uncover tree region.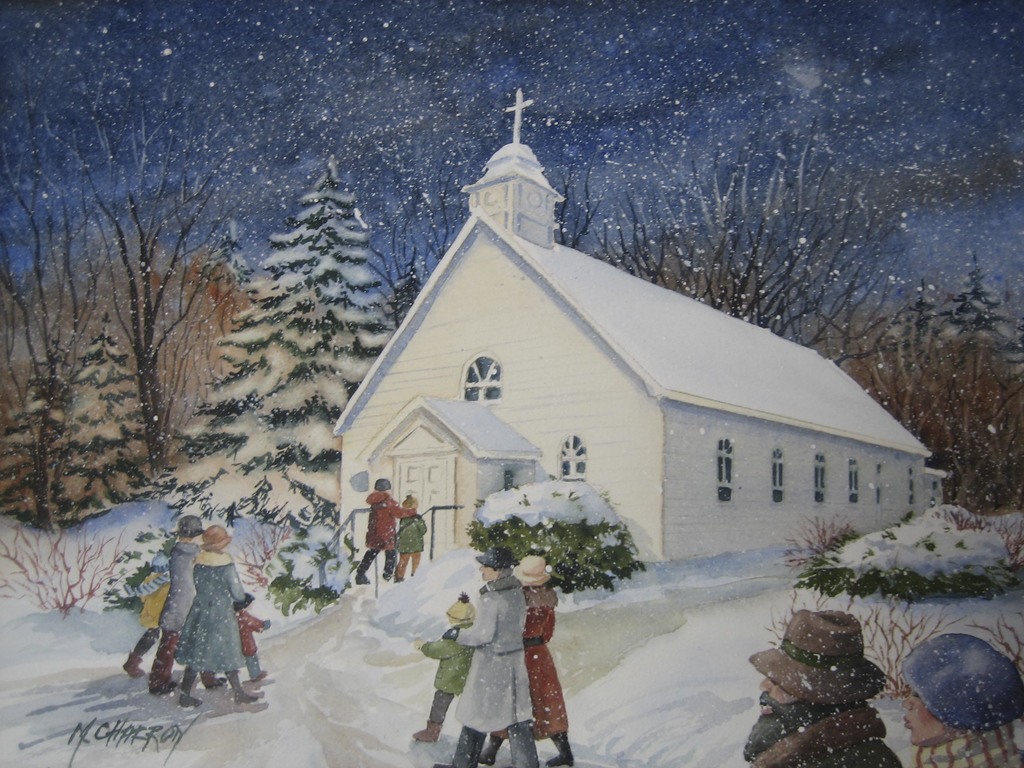
Uncovered: x1=90, y1=93, x2=248, y2=490.
